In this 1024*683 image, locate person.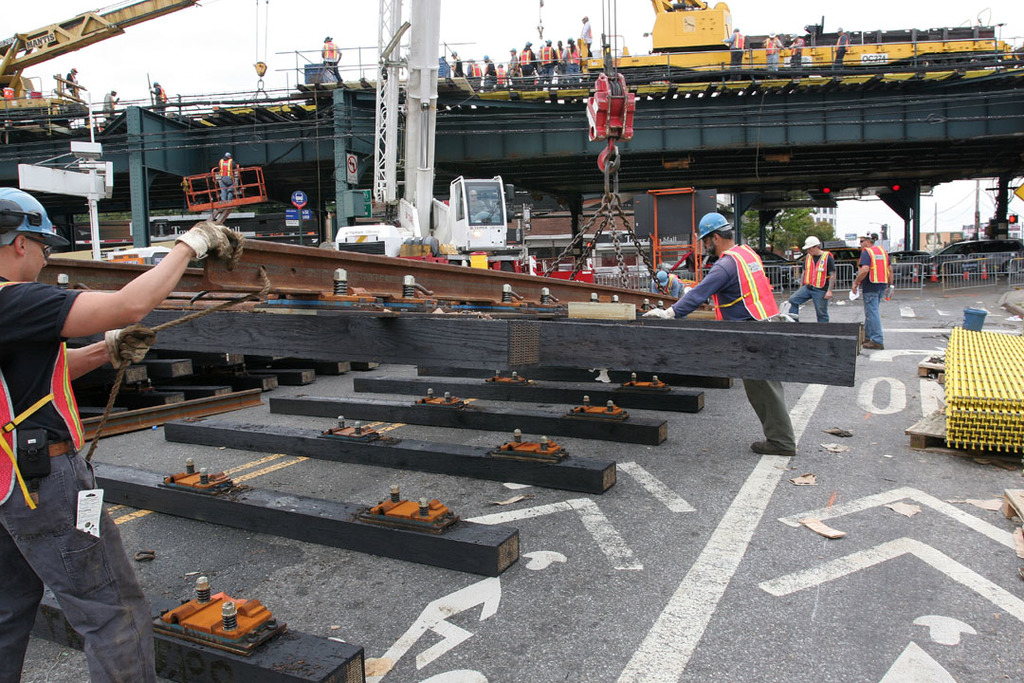
Bounding box: box(786, 27, 806, 67).
